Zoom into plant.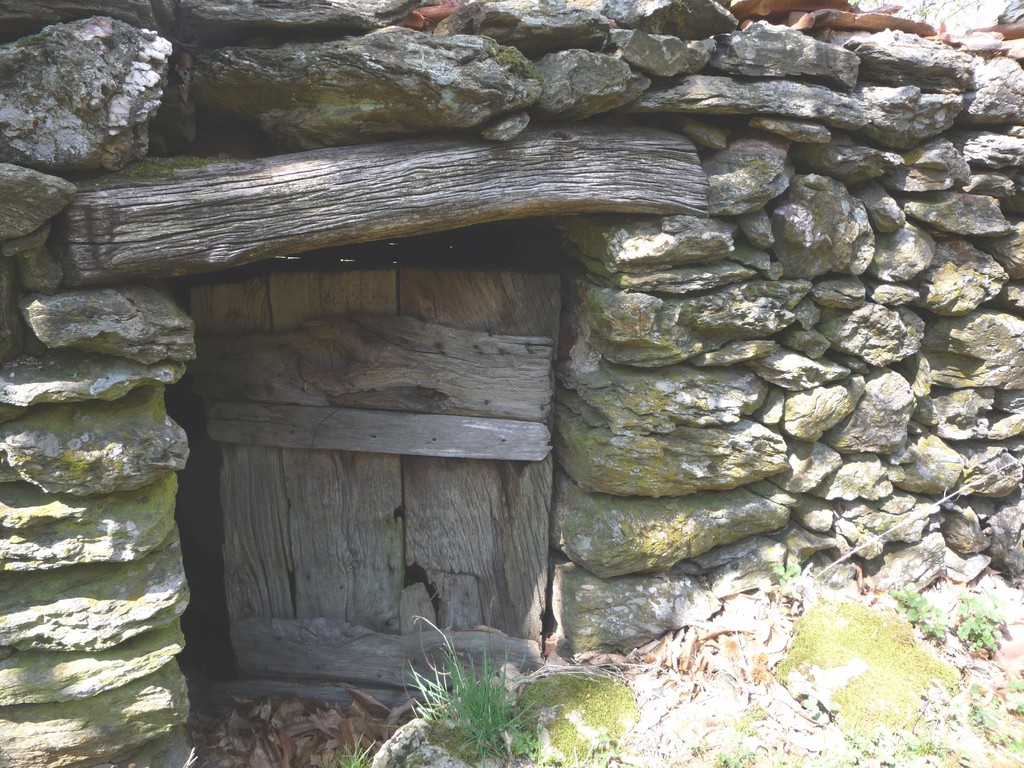
Zoom target: bbox=(963, 669, 1023, 767).
